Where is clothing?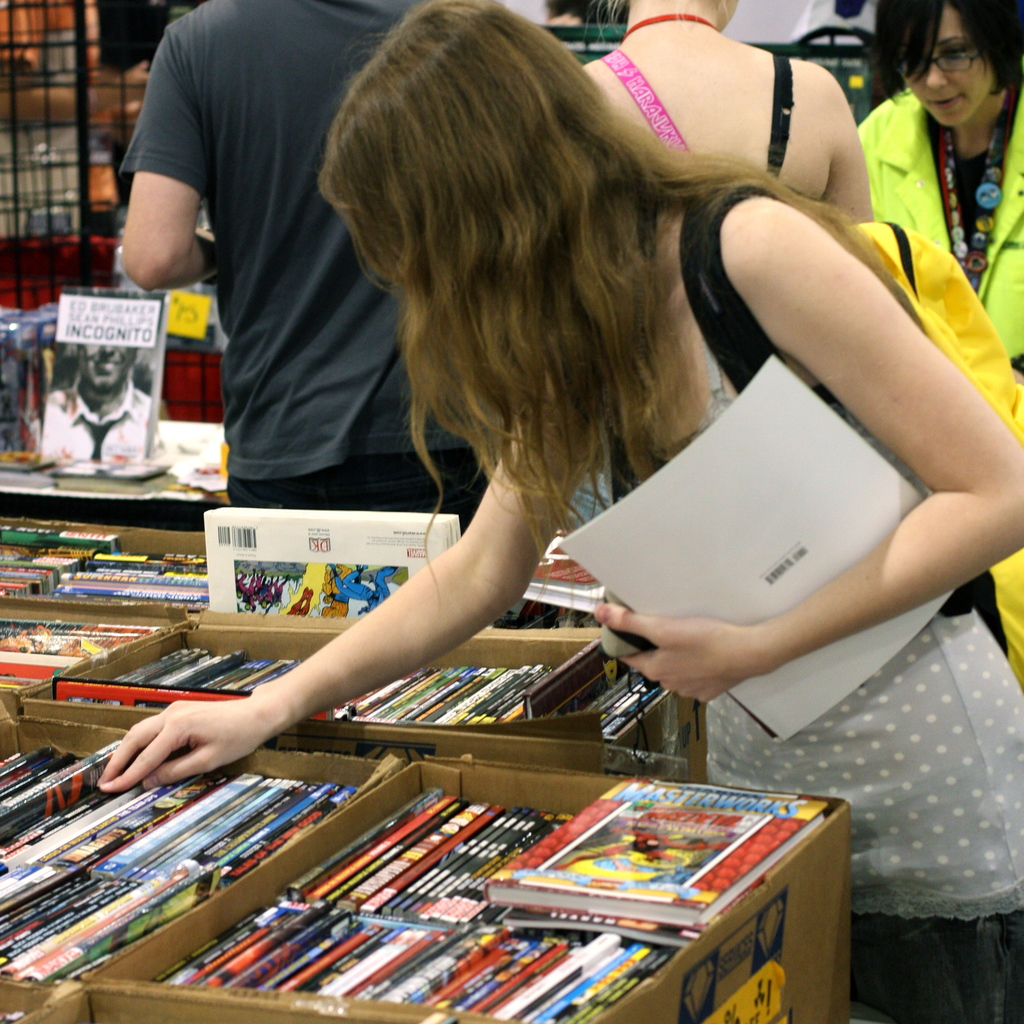
[left=541, top=328, right=1023, bottom=1023].
